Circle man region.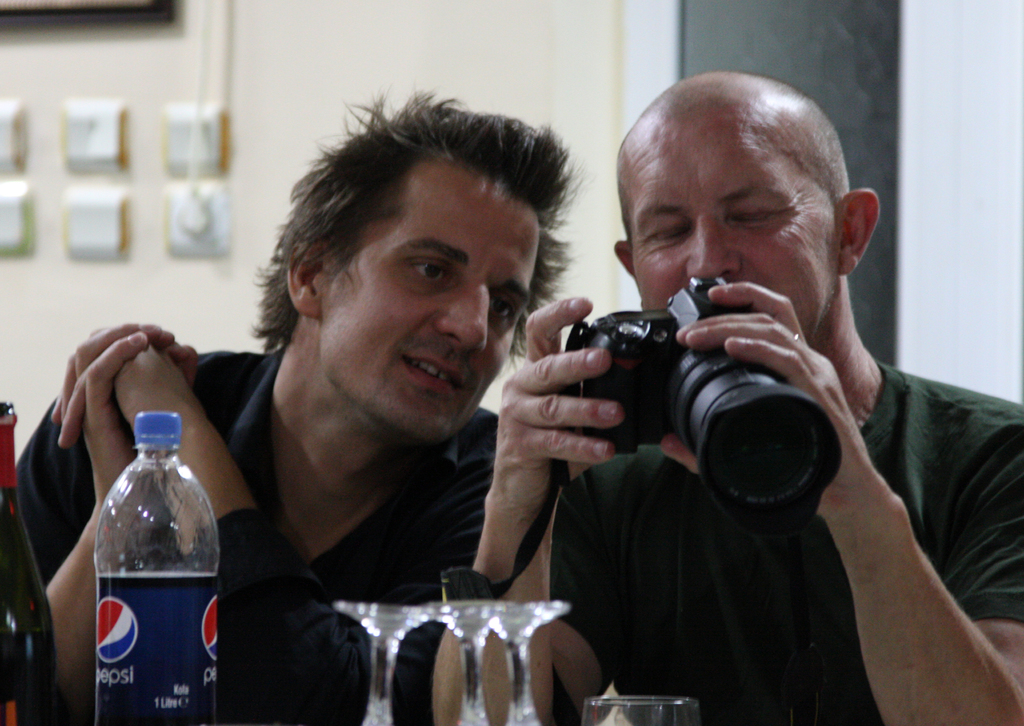
Region: detection(0, 85, 595, 725).
